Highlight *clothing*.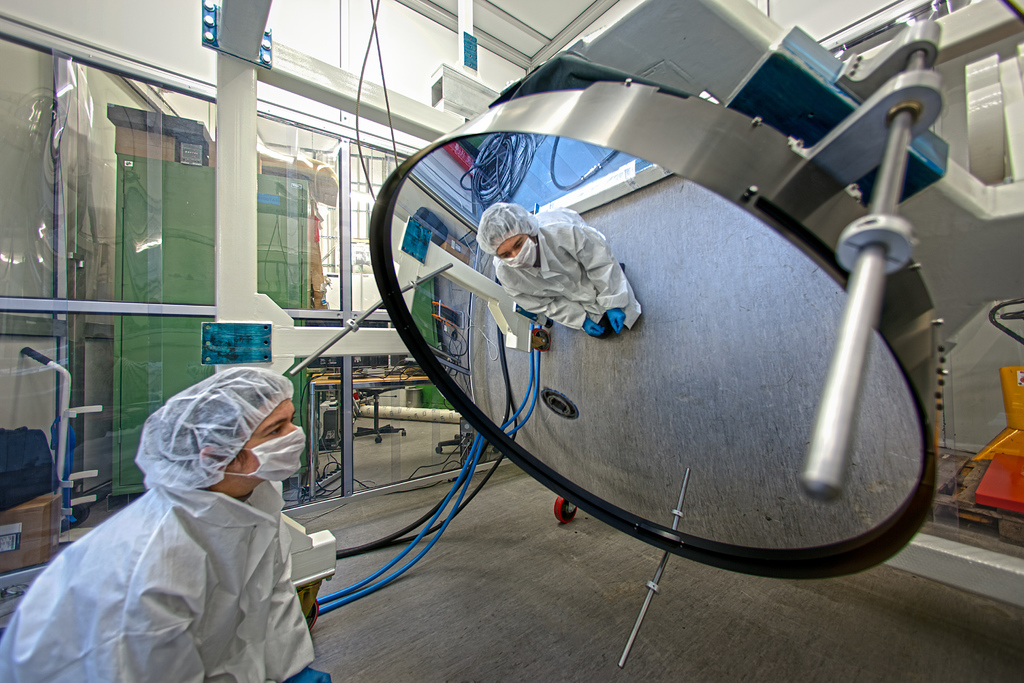
Highlighted region: x1=0 y1=478 x2=333 y2=682.
